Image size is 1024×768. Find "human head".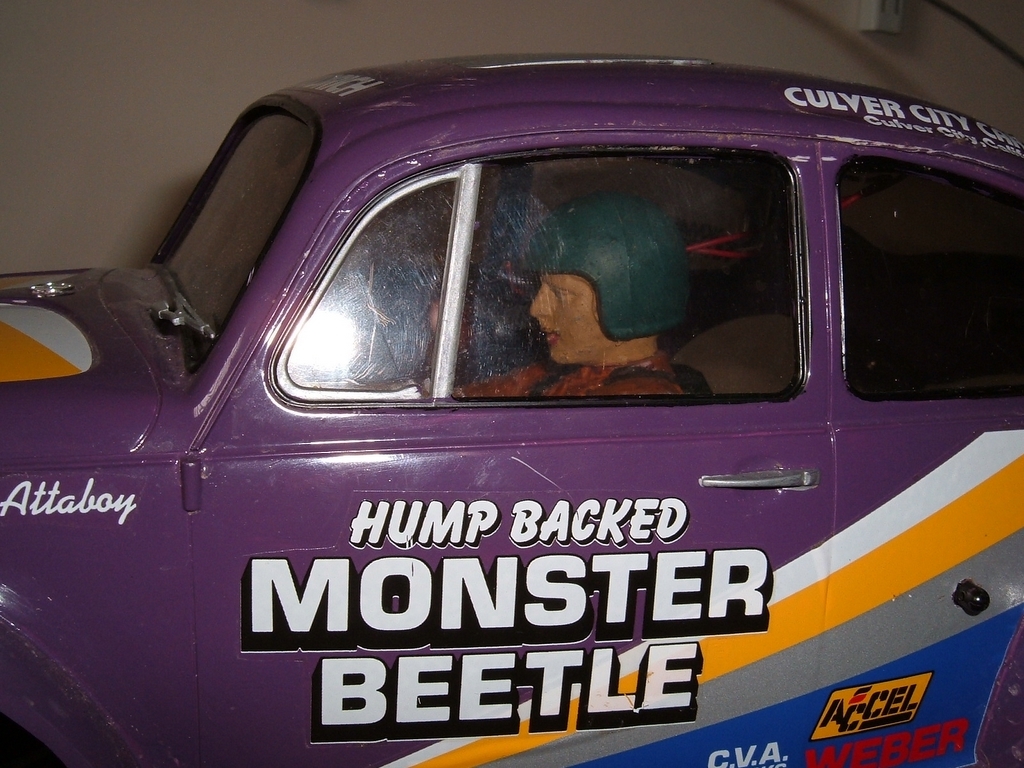
518 200 691 362.
